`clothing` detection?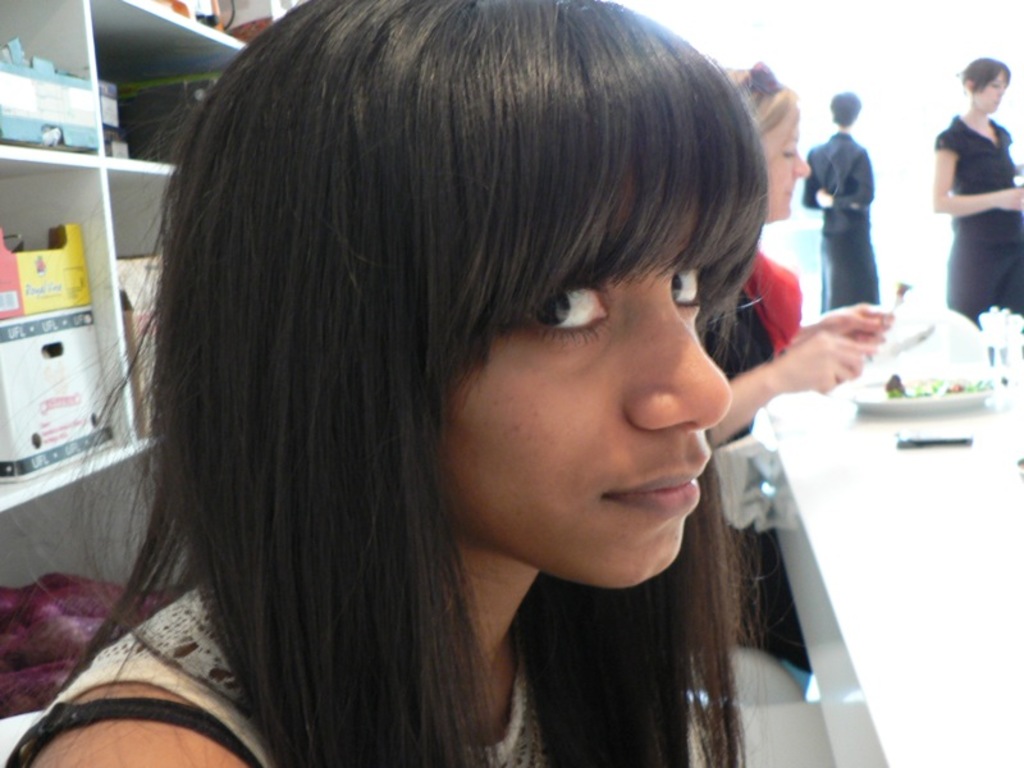
locate(0, 579, 545, 767)
